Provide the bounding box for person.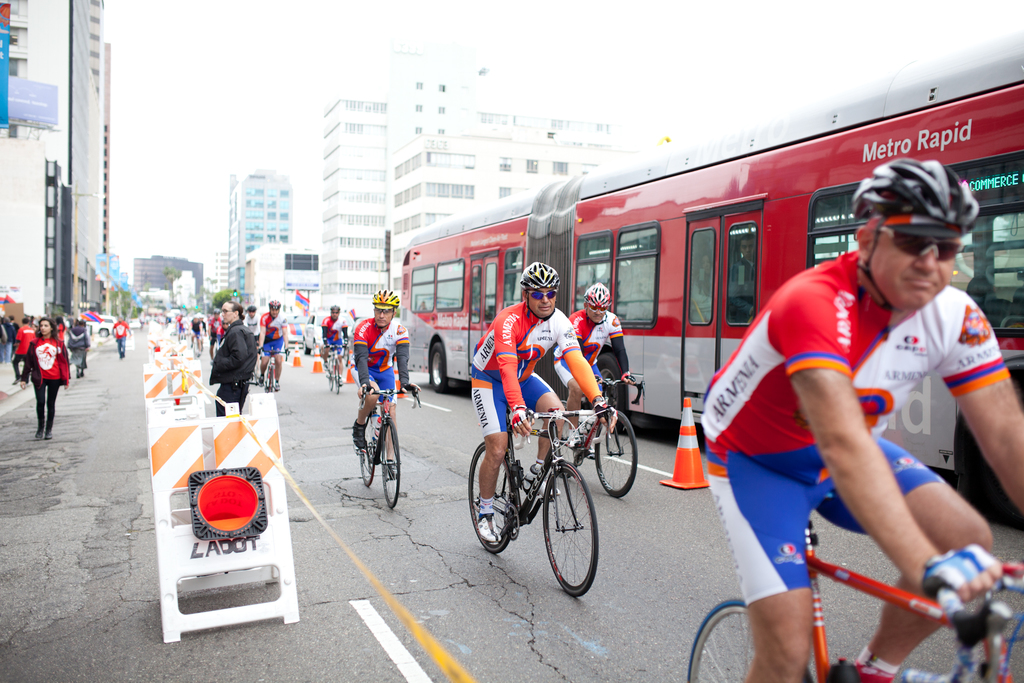
(left=692, top=148, right=1023, bottom=682).
